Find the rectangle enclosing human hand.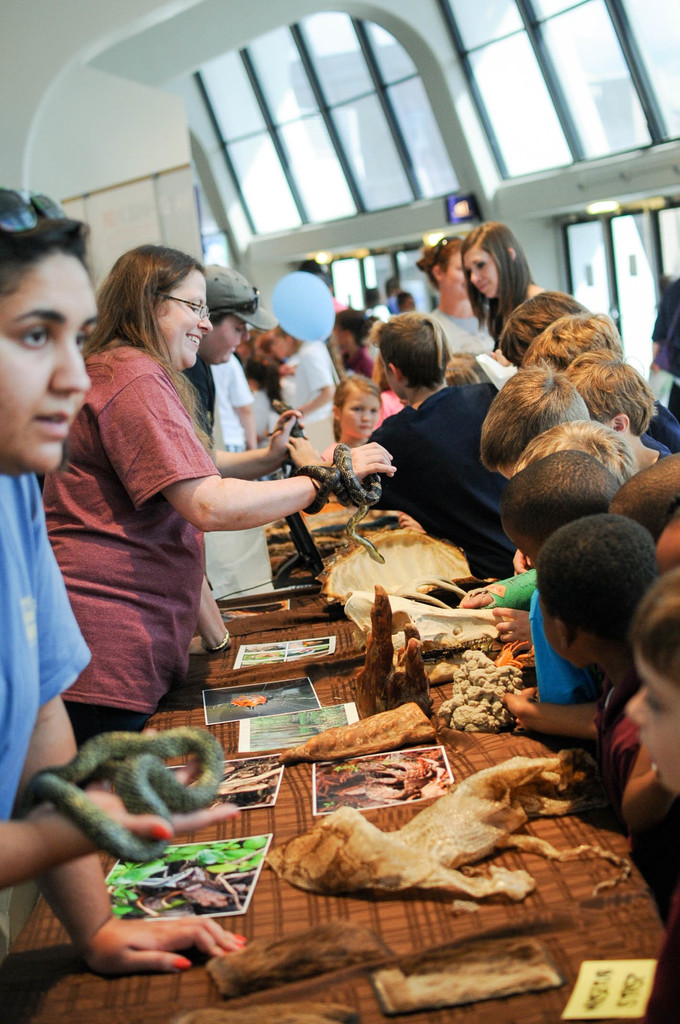
BBox(64, 897, 257, 988).
